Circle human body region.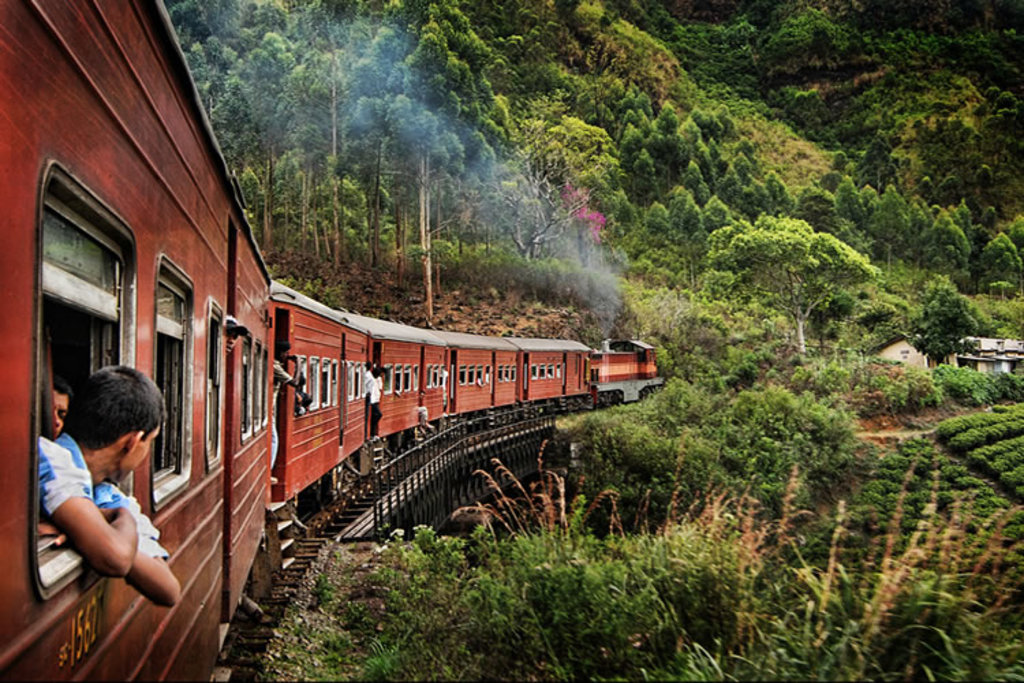
Region: BBox(46, 372, 79, 449).
